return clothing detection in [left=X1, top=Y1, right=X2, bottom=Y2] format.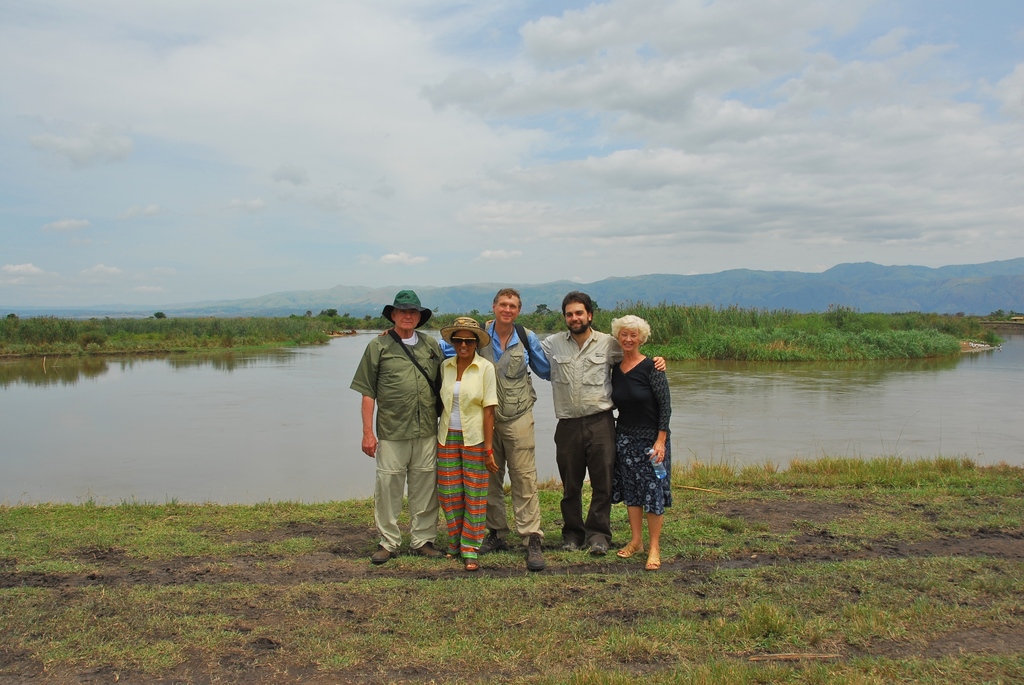
[left=608, top=356, right=671, bottom=518].
